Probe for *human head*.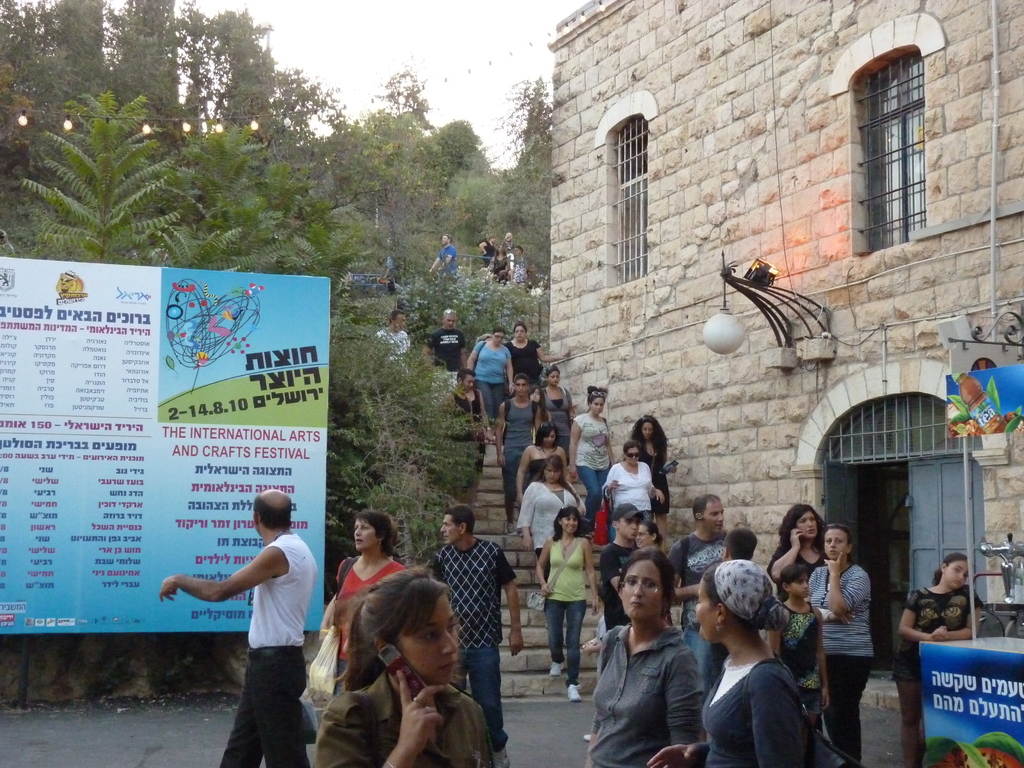
Probe result: BBox(487, 237, 495, 243).
